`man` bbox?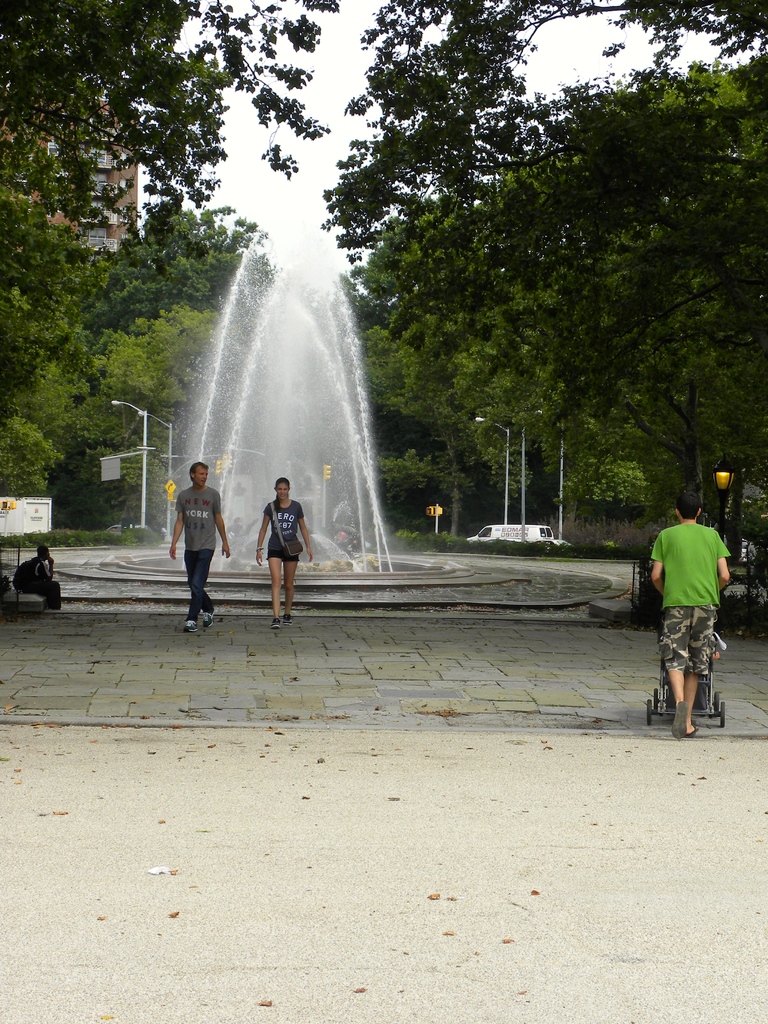
rect(12, 545, 60, 609)
